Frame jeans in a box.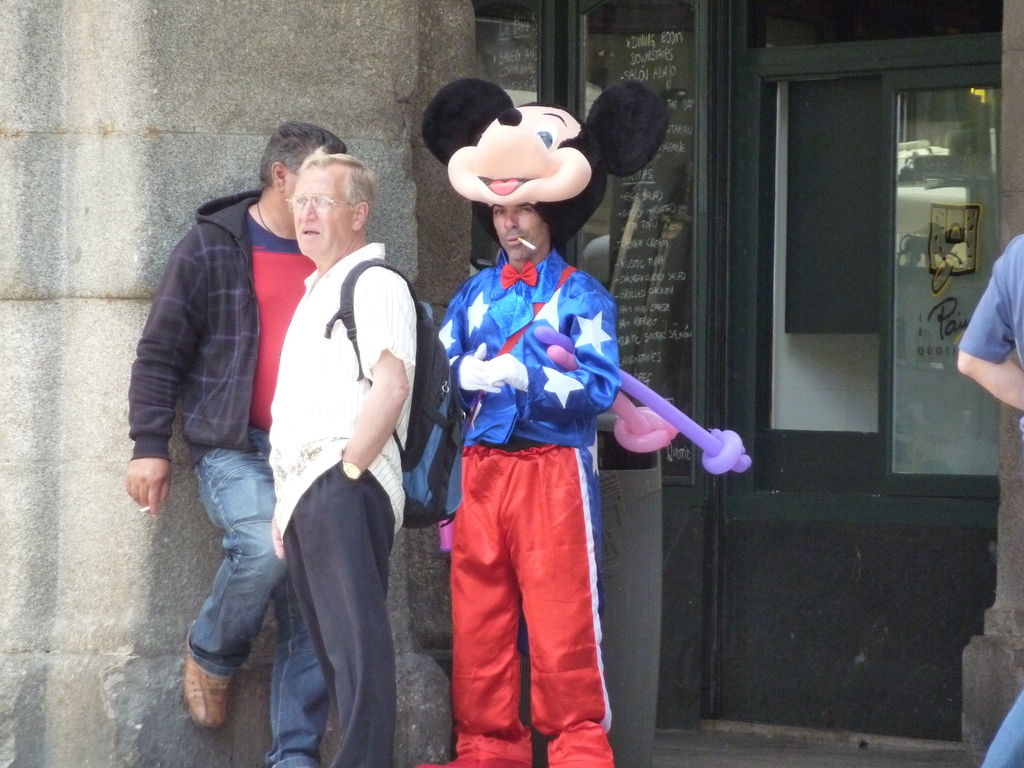
region(190, 442, 323, 767).
